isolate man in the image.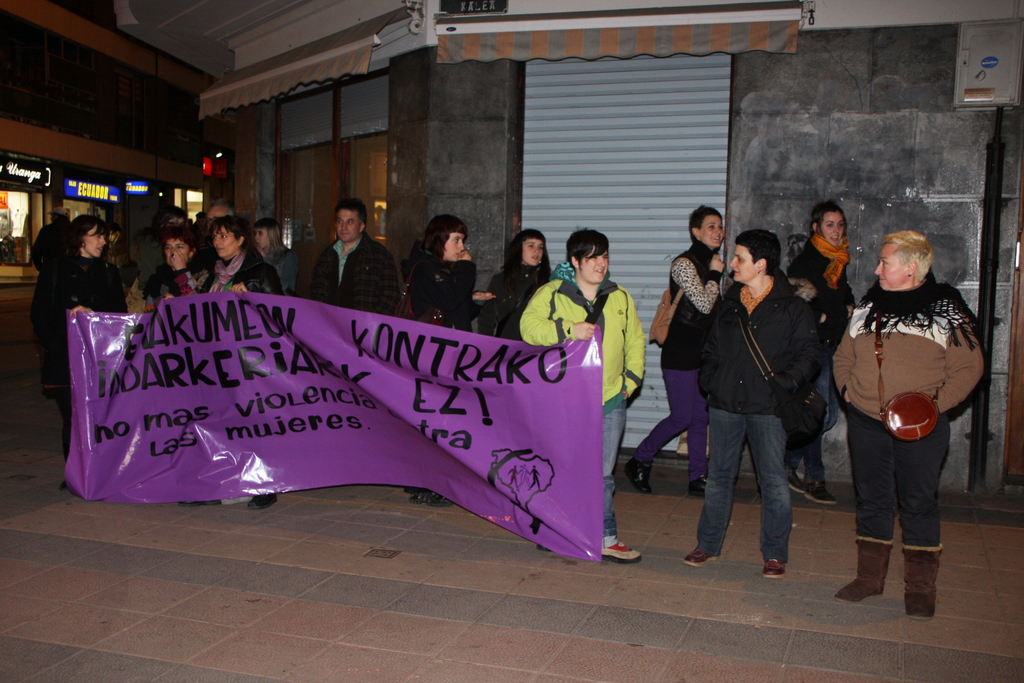
Isolated region: 307,194,411,317.
